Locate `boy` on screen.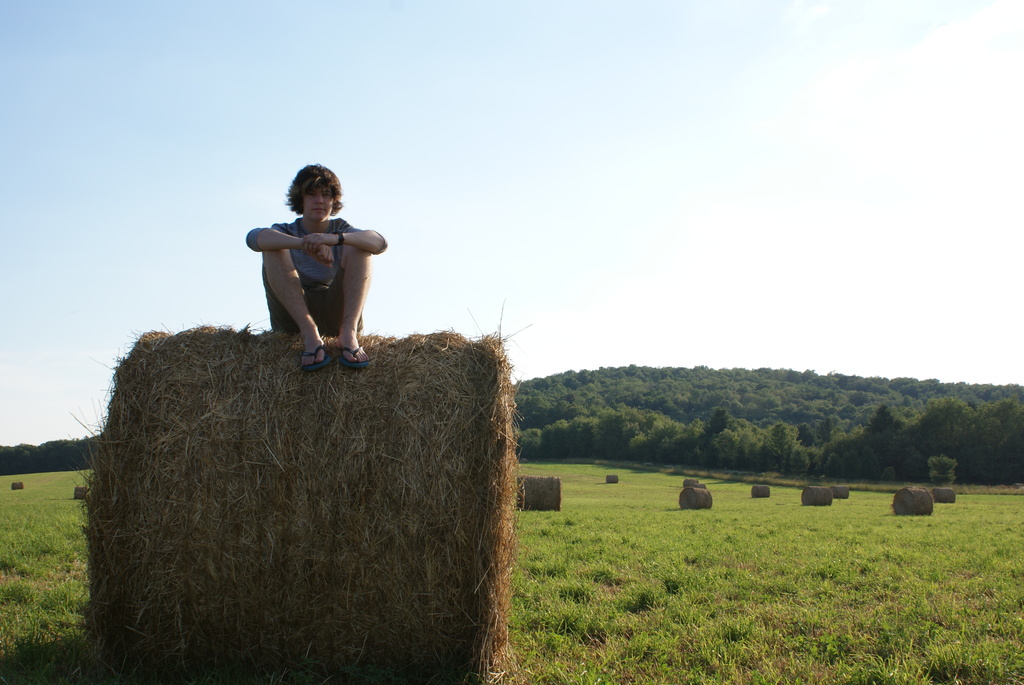
On screen at 244/161/386/369.
